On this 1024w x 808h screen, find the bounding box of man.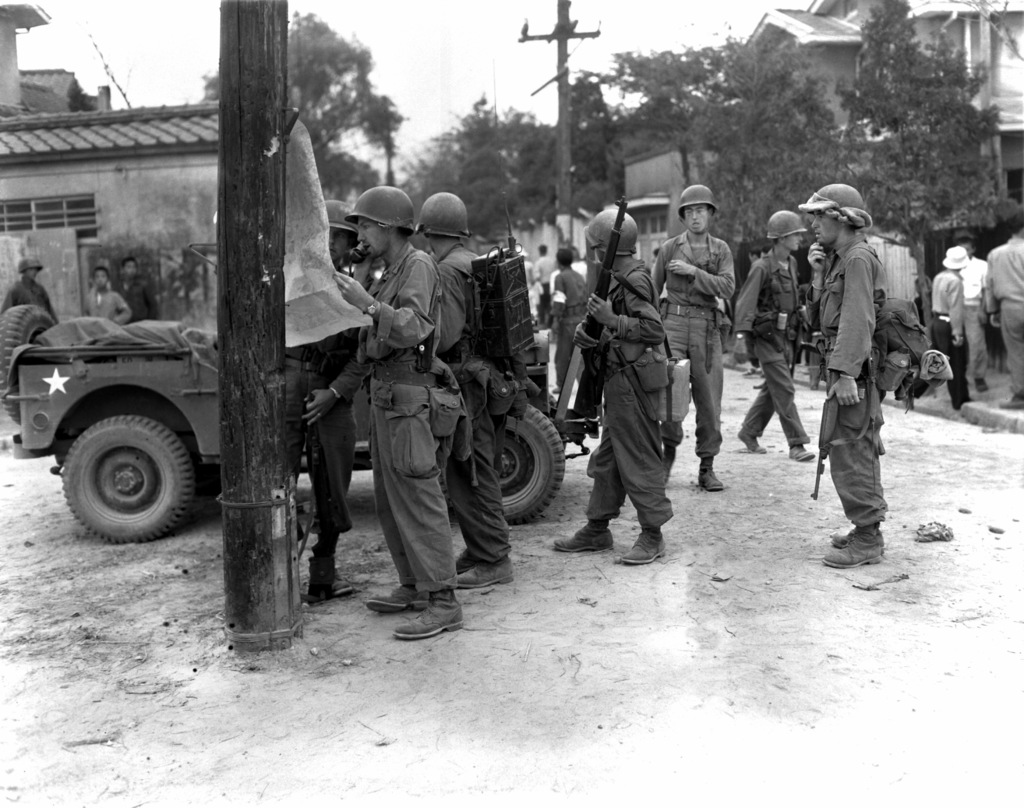
Bounding box: (554, 250, 595, 390).
